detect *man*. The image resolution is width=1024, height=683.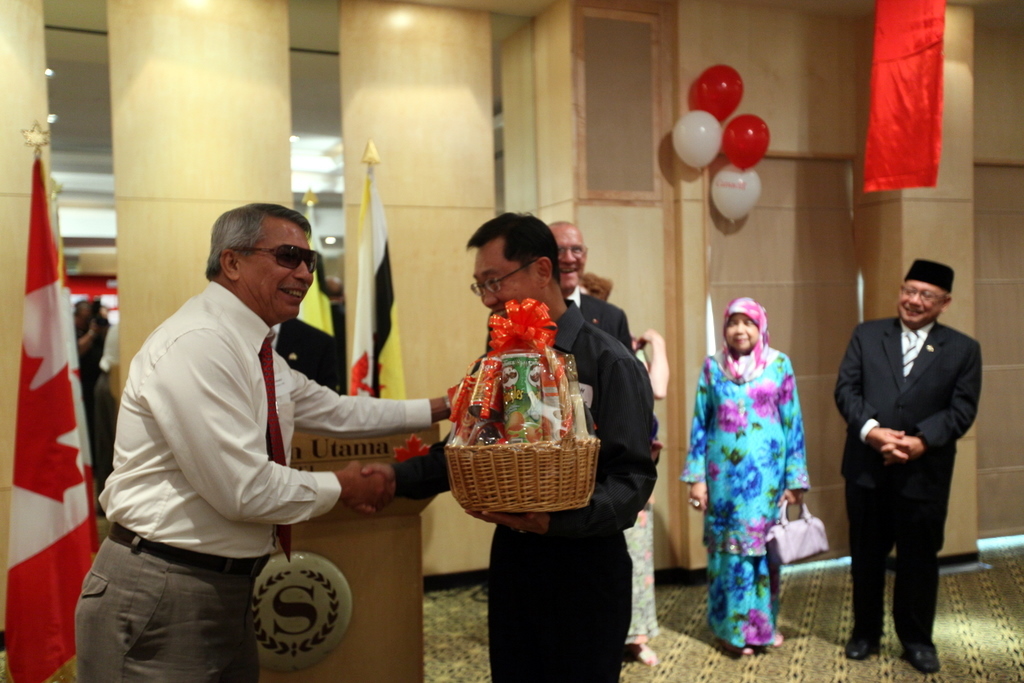
543:219:634:356.
